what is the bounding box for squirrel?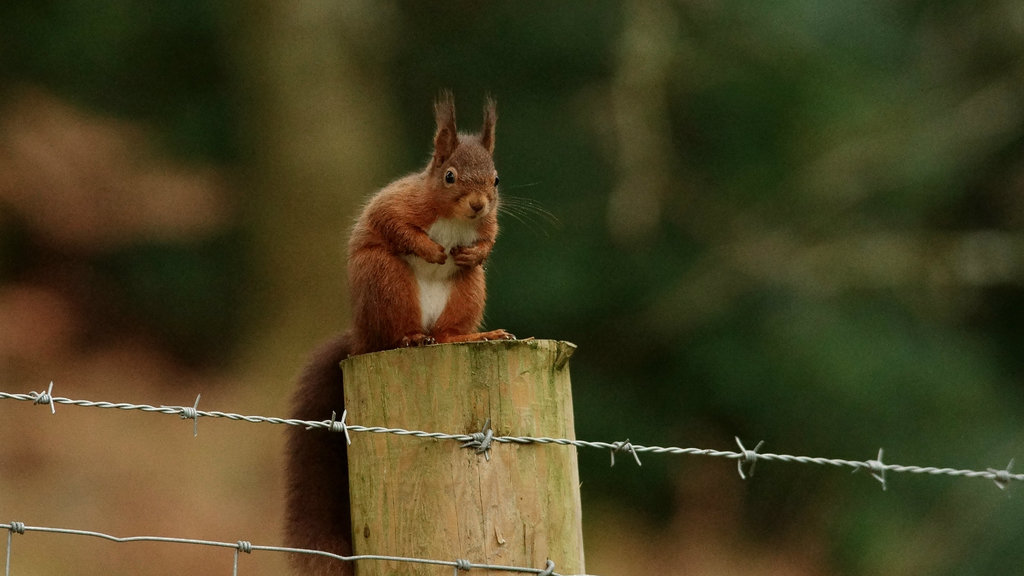
box(276, 91, 575, 575).
